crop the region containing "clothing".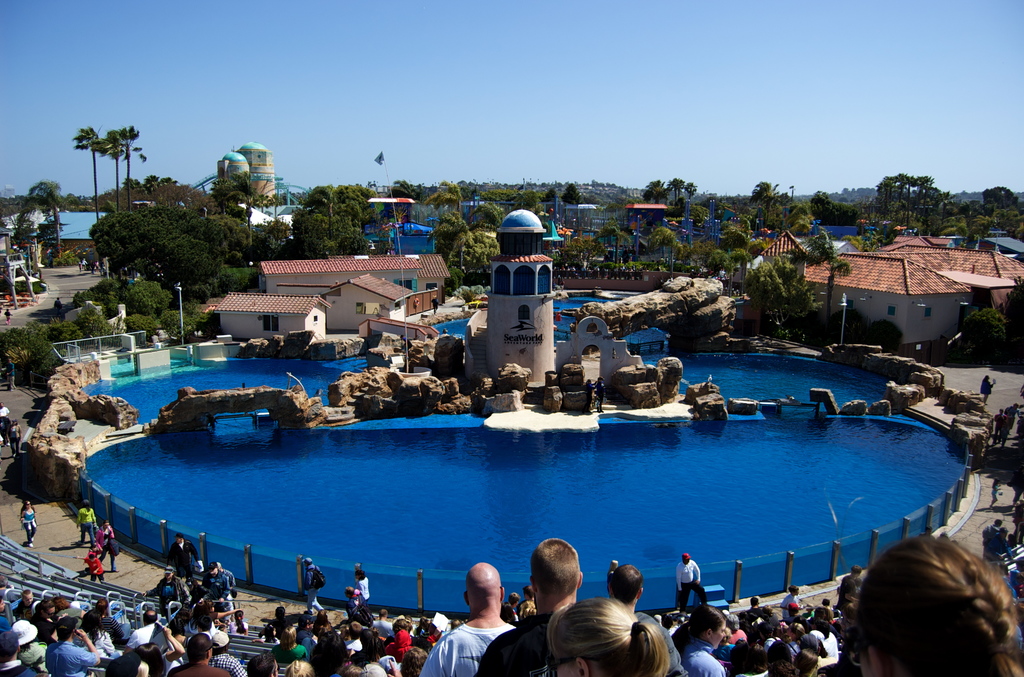
Crop region: detection(164, 537, 200, 580).
